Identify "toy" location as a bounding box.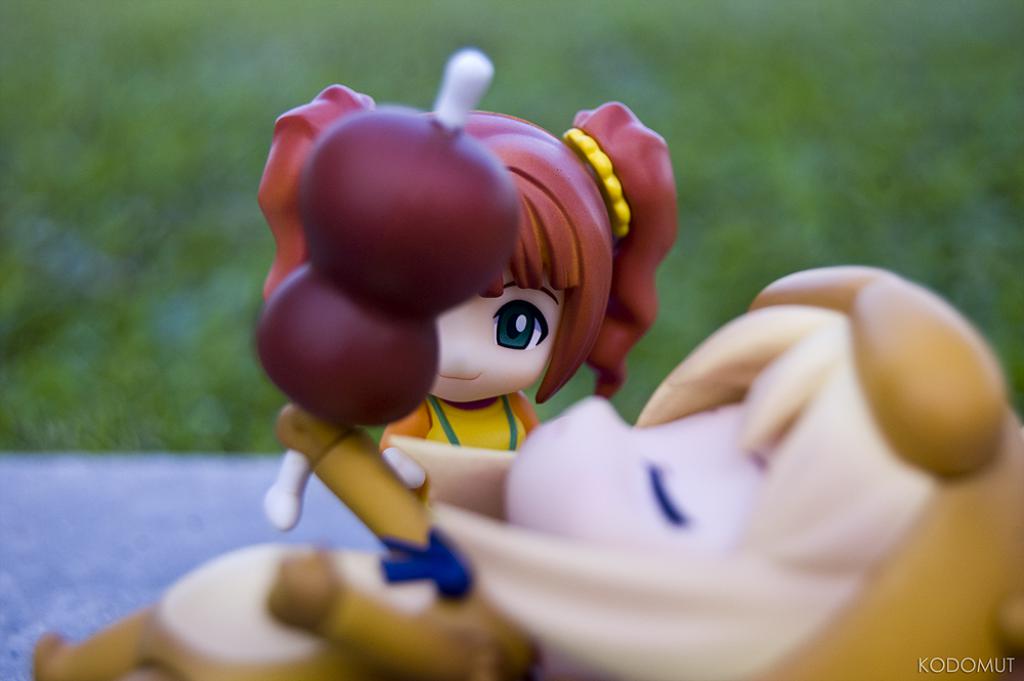
(x1=13, y1=53, x2=1009, y2=680).
